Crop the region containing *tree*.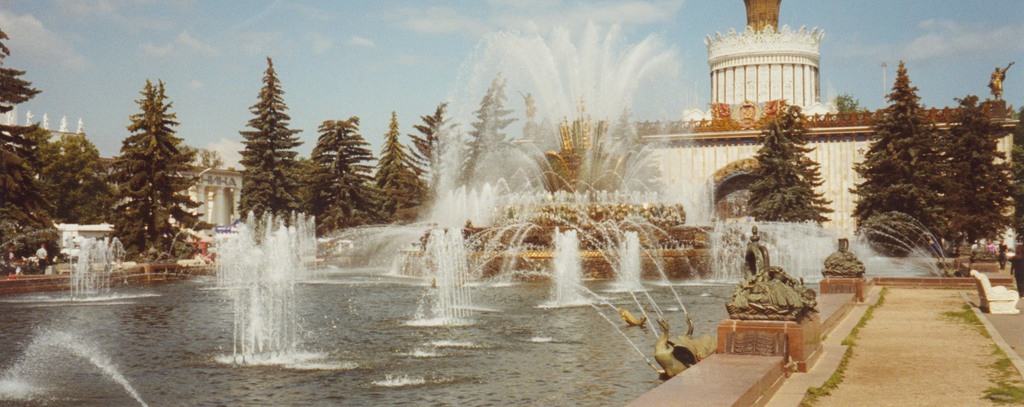
Crop region: [2, 17, 54, 264].
